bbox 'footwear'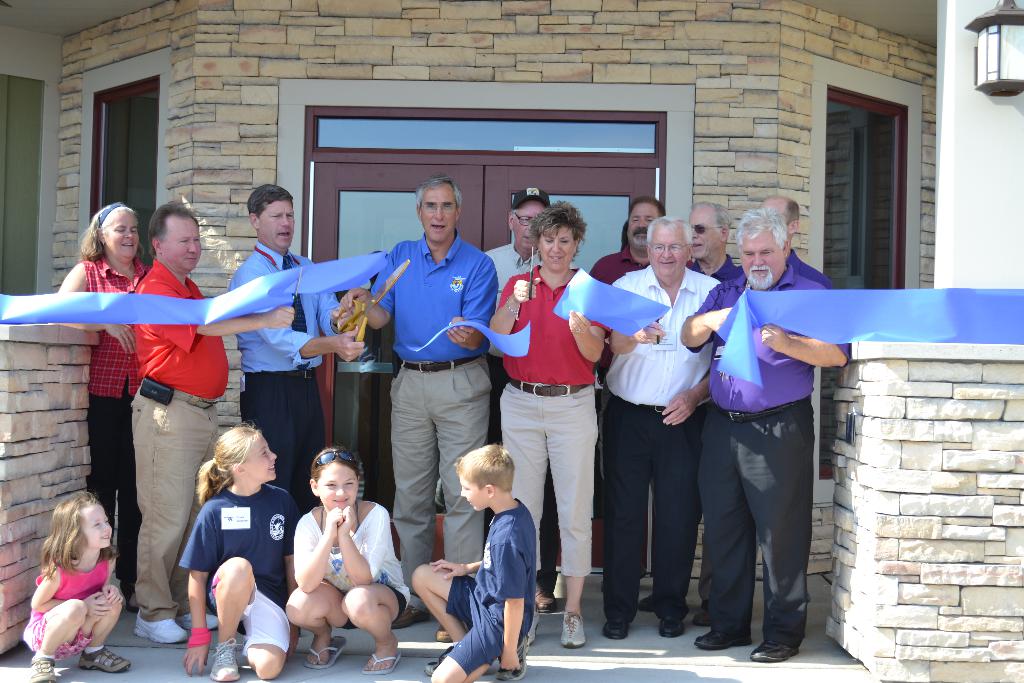
<region>212, 639, 243, 682</region>
